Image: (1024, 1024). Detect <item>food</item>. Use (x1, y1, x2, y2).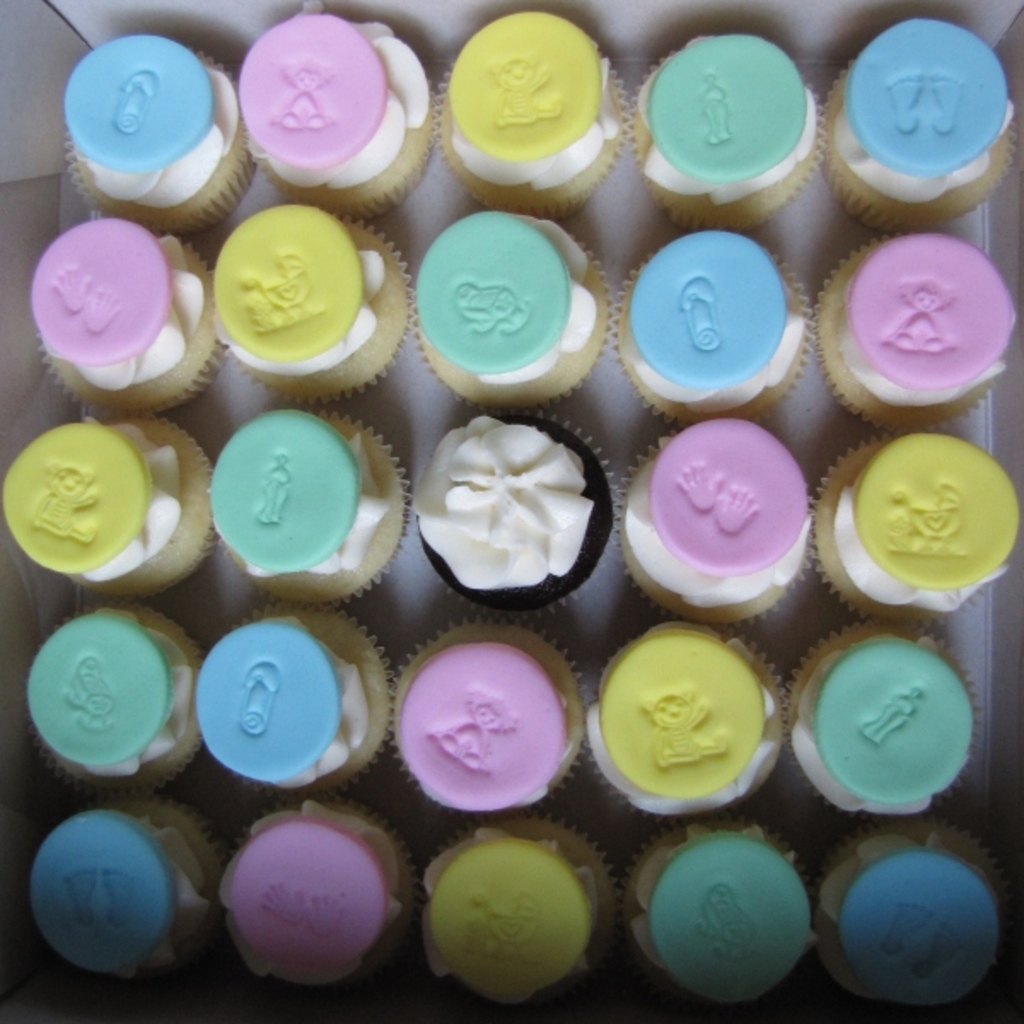
(616, 227, 814, 423).
